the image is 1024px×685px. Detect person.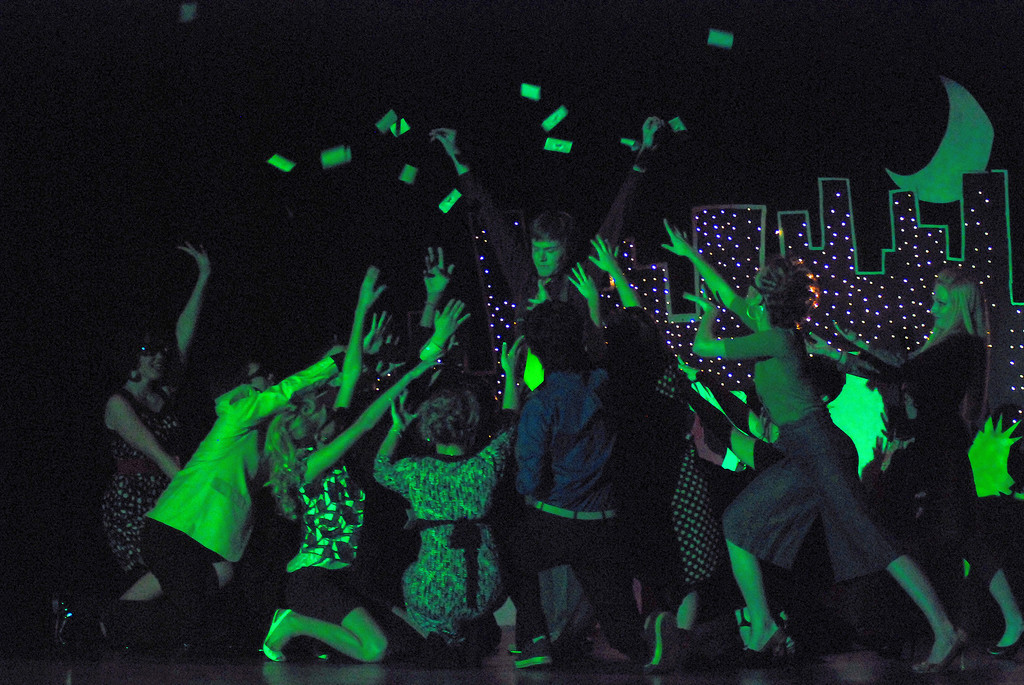
Detection: select_region(68, 225, 218, 646).
